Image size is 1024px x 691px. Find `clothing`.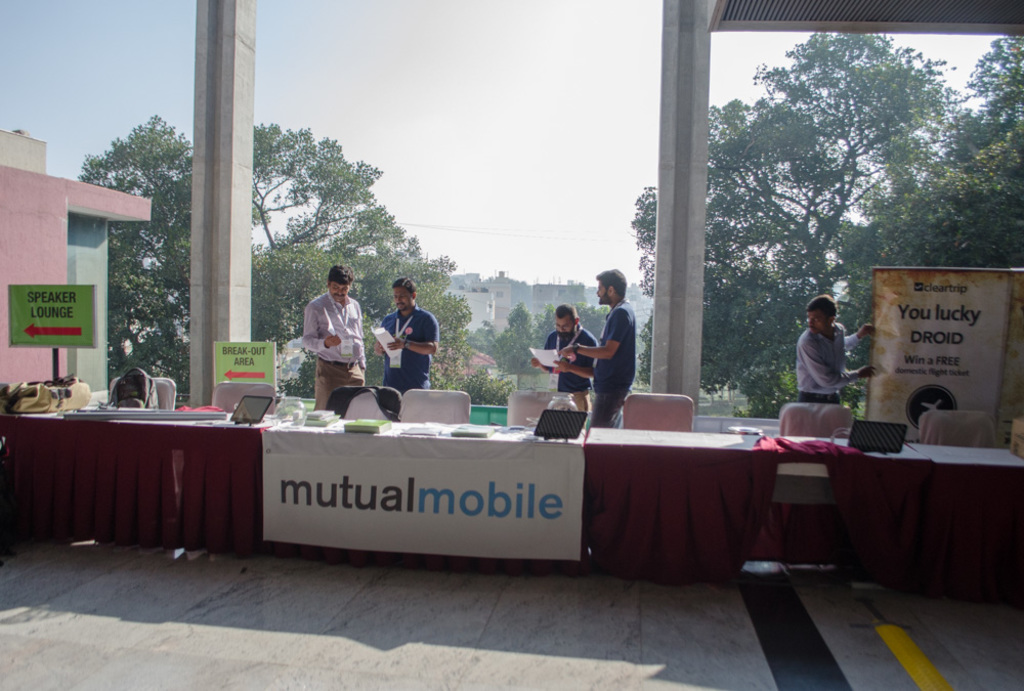
(left=309, top=365, right=369, bottom=399).
